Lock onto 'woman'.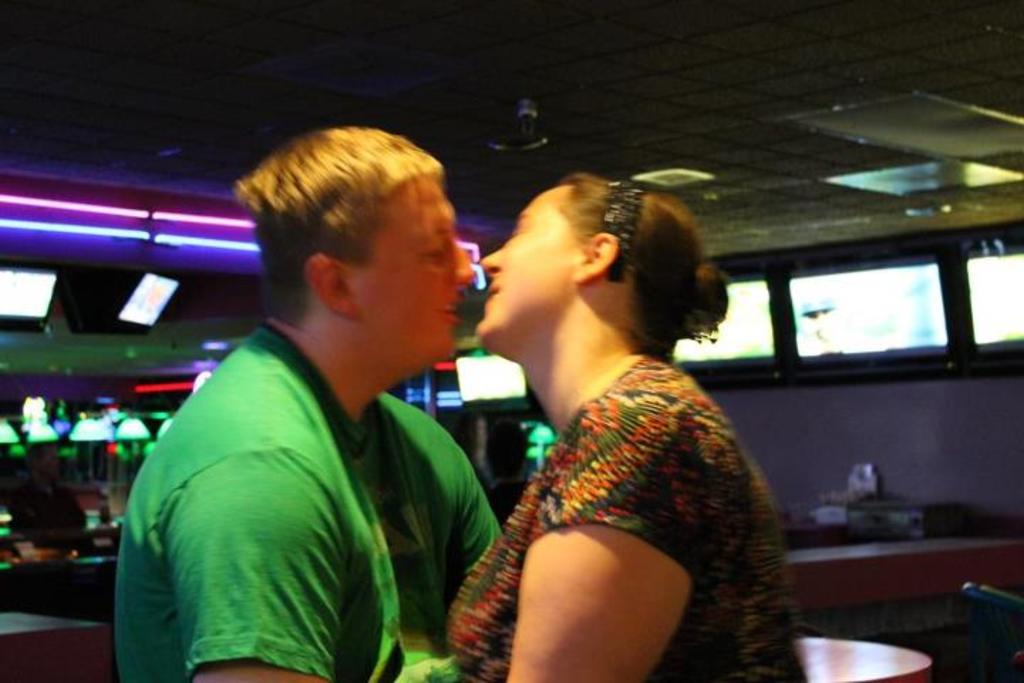
Locked: [x1=438, y1=171, x2=811, y2=682].
